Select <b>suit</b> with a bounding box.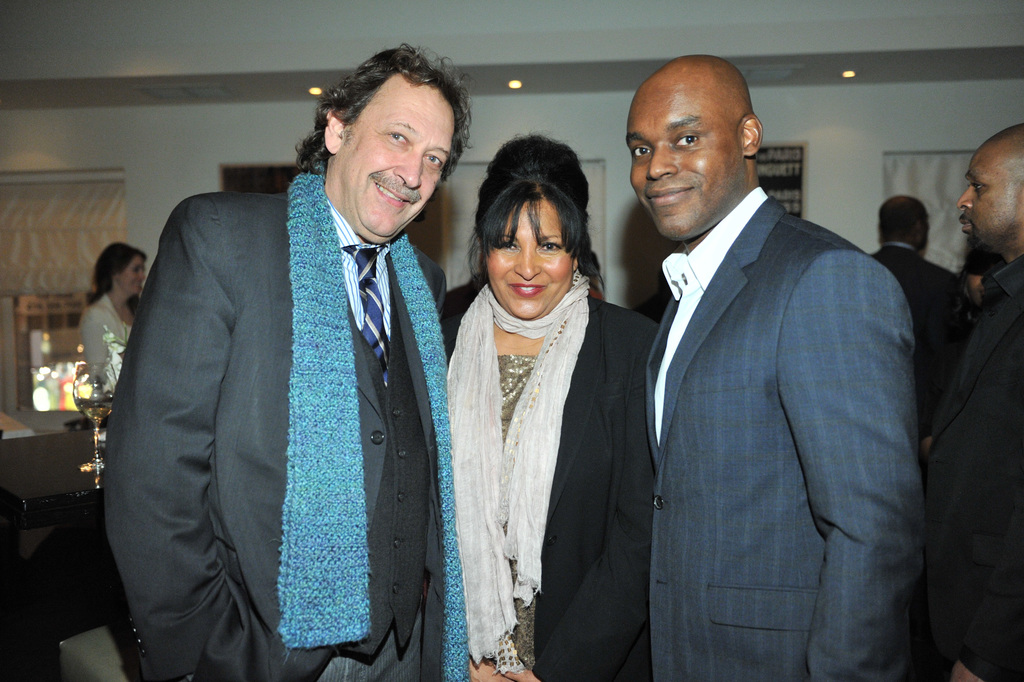
<box>440,272,661,681</box>.
